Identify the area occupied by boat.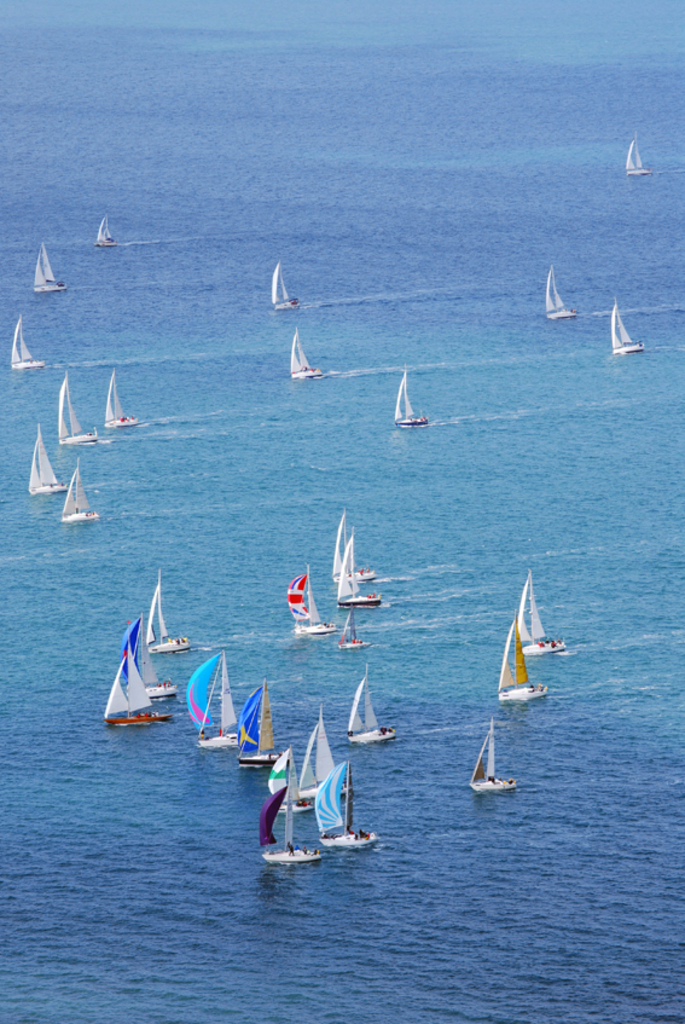
Area: 312:759:387:855.
